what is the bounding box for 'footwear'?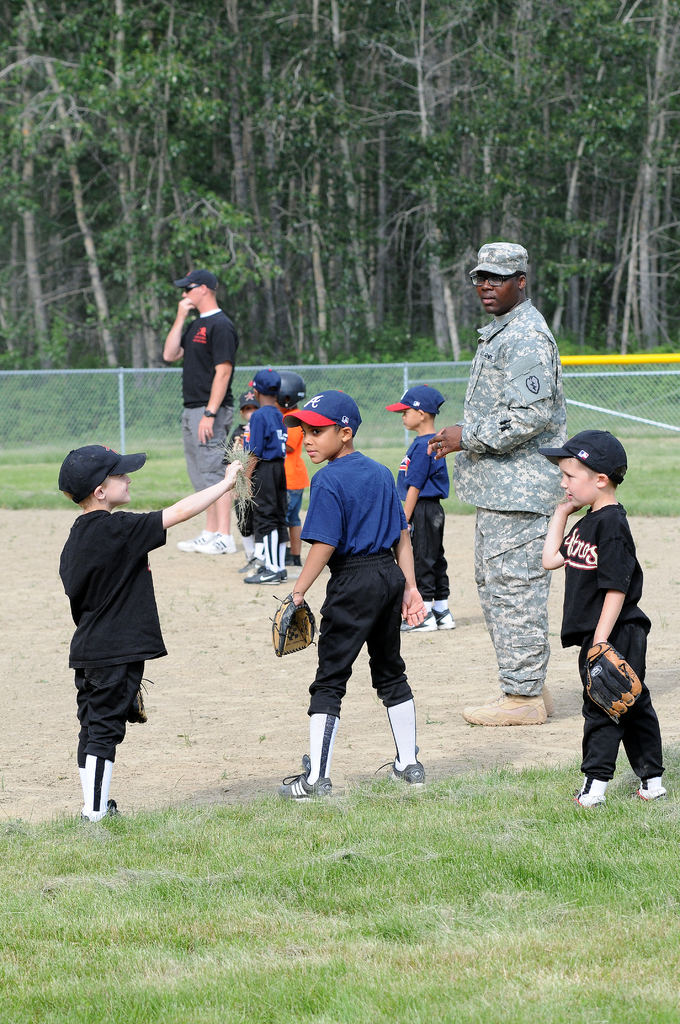
box(631, 774, 670, 798).
